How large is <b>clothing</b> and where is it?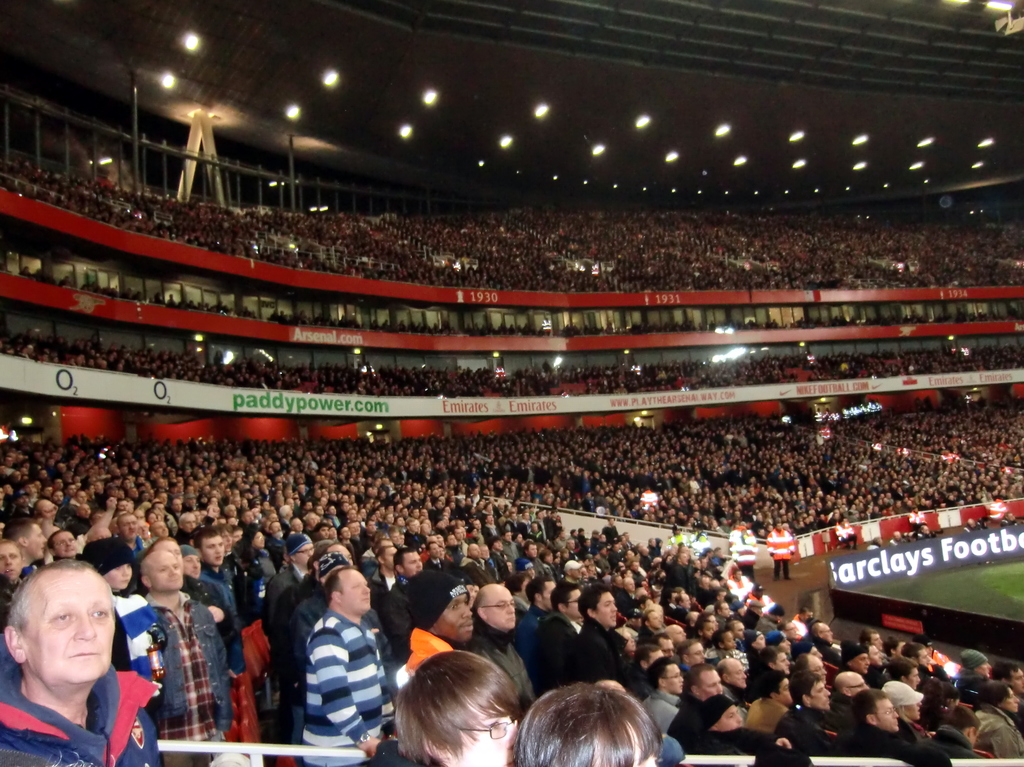
Bounding box: crop(141, 593, 226, 766).
